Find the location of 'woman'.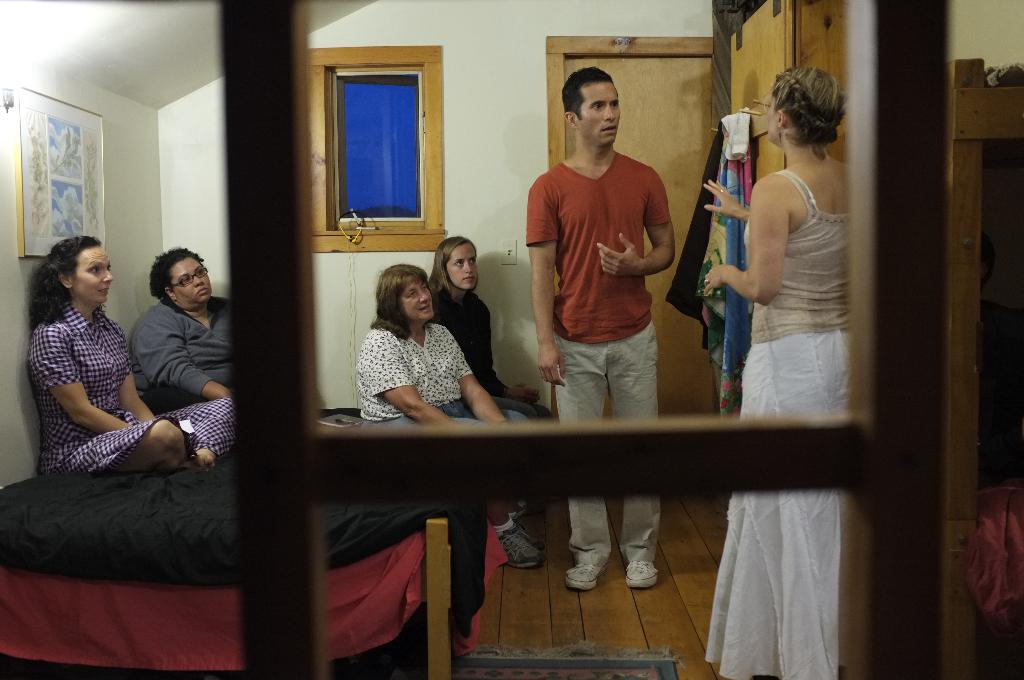
Location: {"left": 22, "top": 234, "right": 234, "bottom": 476}.
